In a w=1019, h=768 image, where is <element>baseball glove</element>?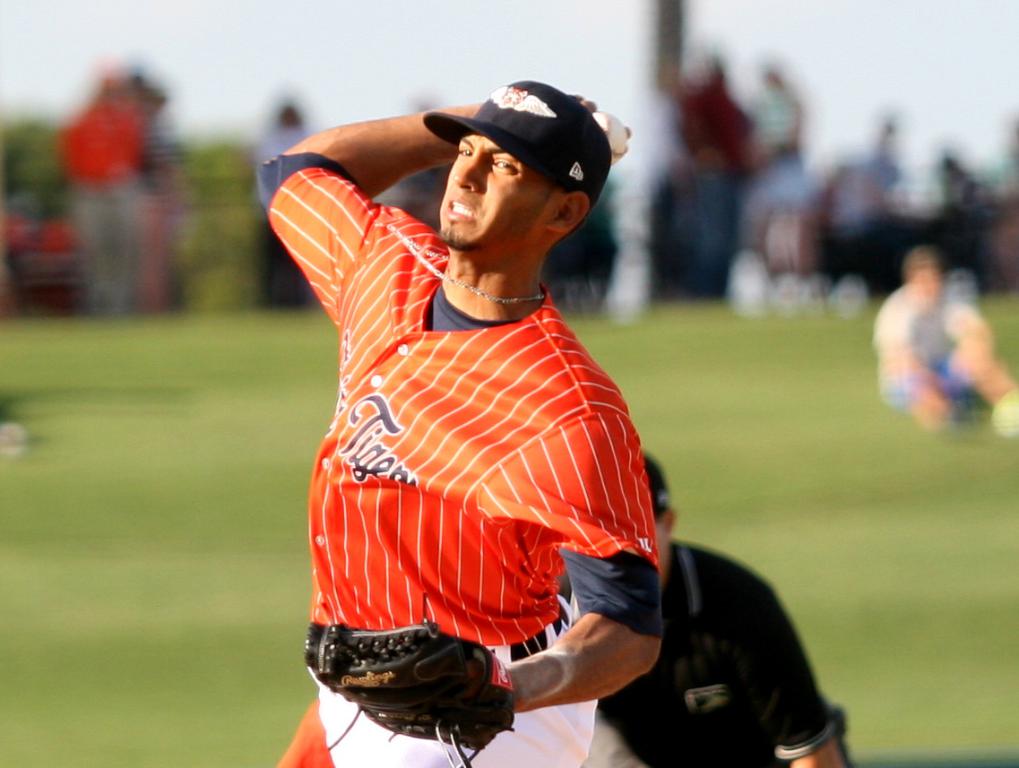
[302, 622, 514, 767].
